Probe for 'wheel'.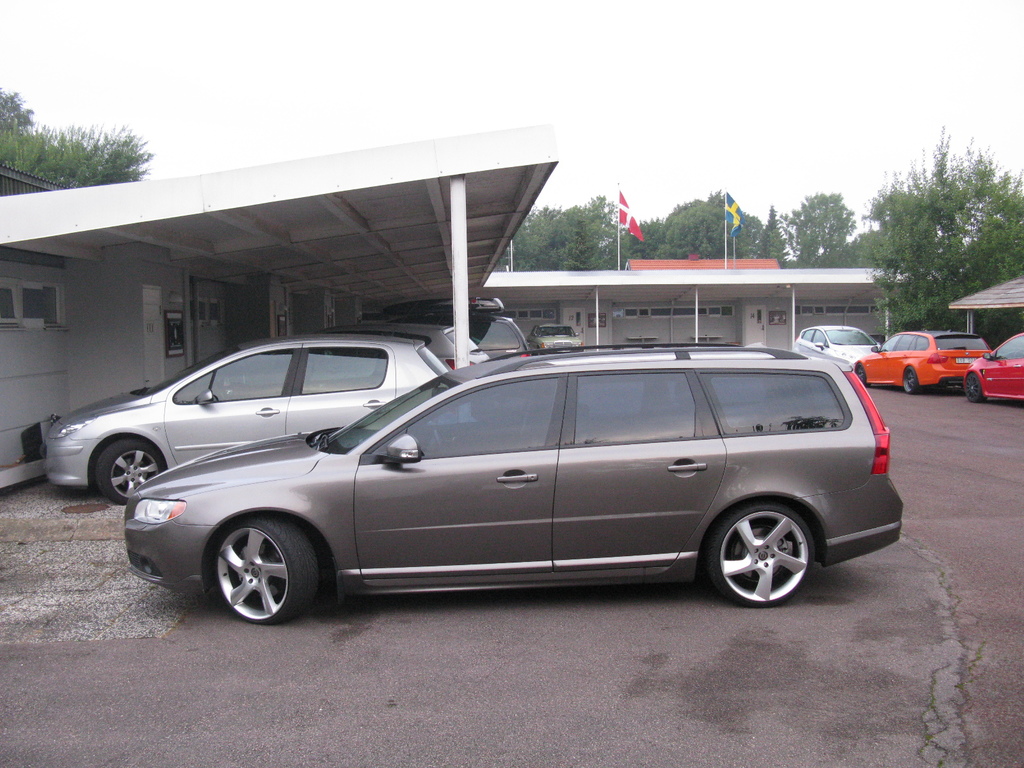
Probe result: pyautogui.locateOnScreen(853, 362, 868, 395).
